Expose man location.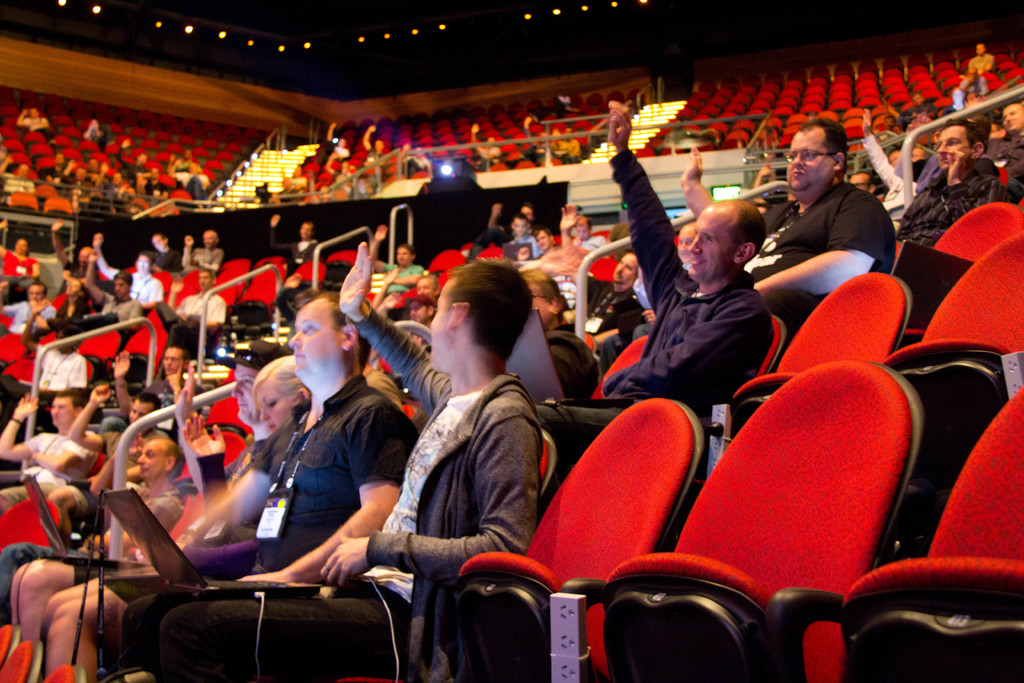
Exposed at [0, 427, 184, 641].
